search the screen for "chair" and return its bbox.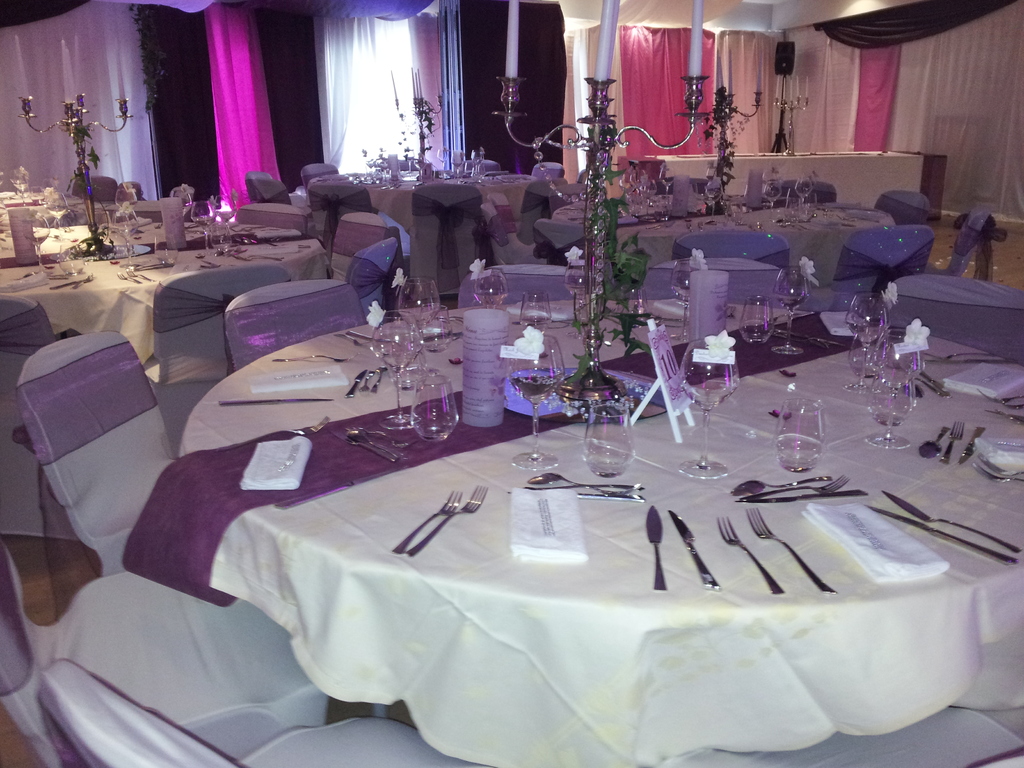
Found: [left=673, top=227, right=796, bottom=271].
